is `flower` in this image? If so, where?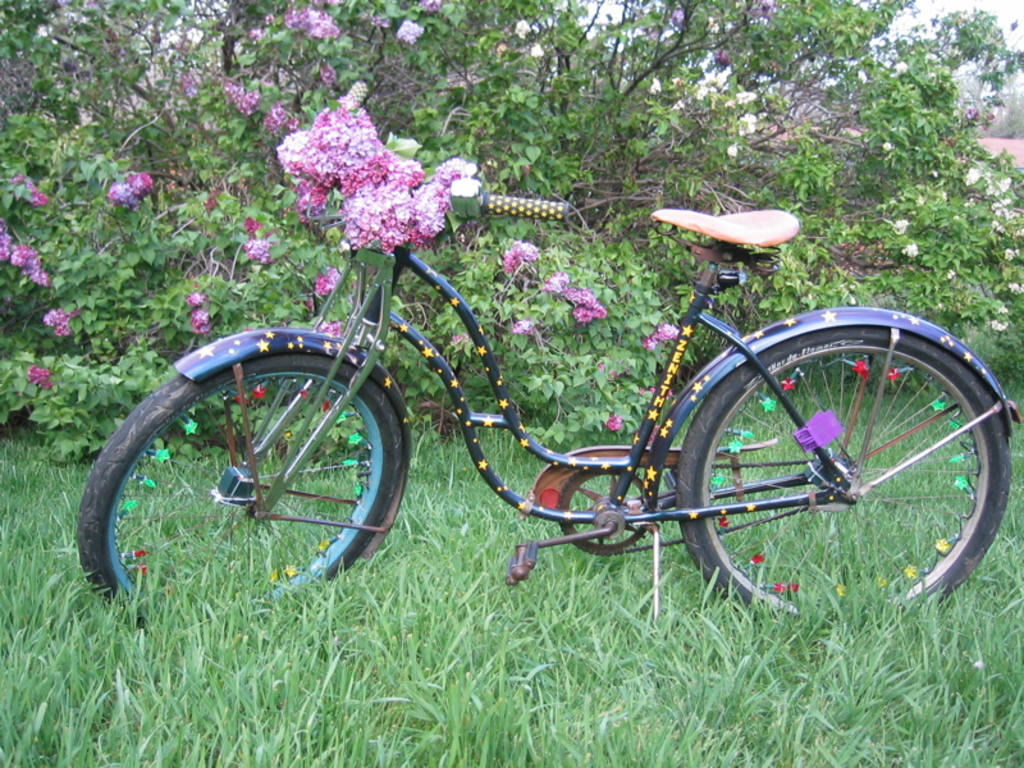
Yes, at (left=900, top=244, right=915, bottom=259).
